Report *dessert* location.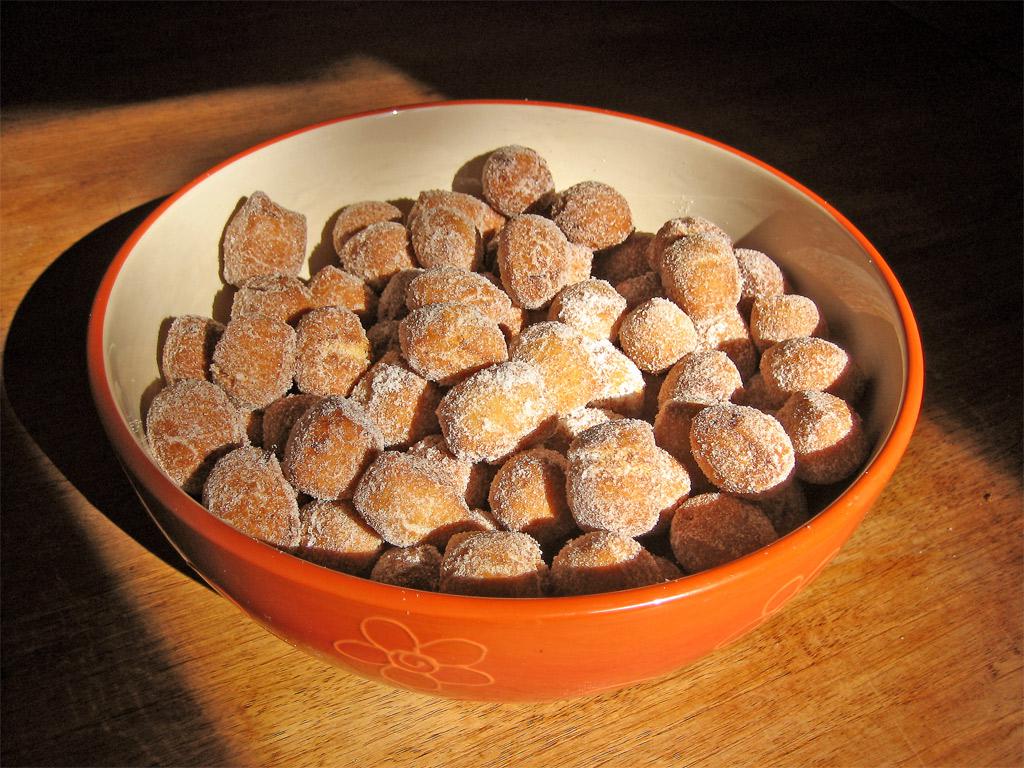
Report: left=165, top=316, right=212, bottom=381.
